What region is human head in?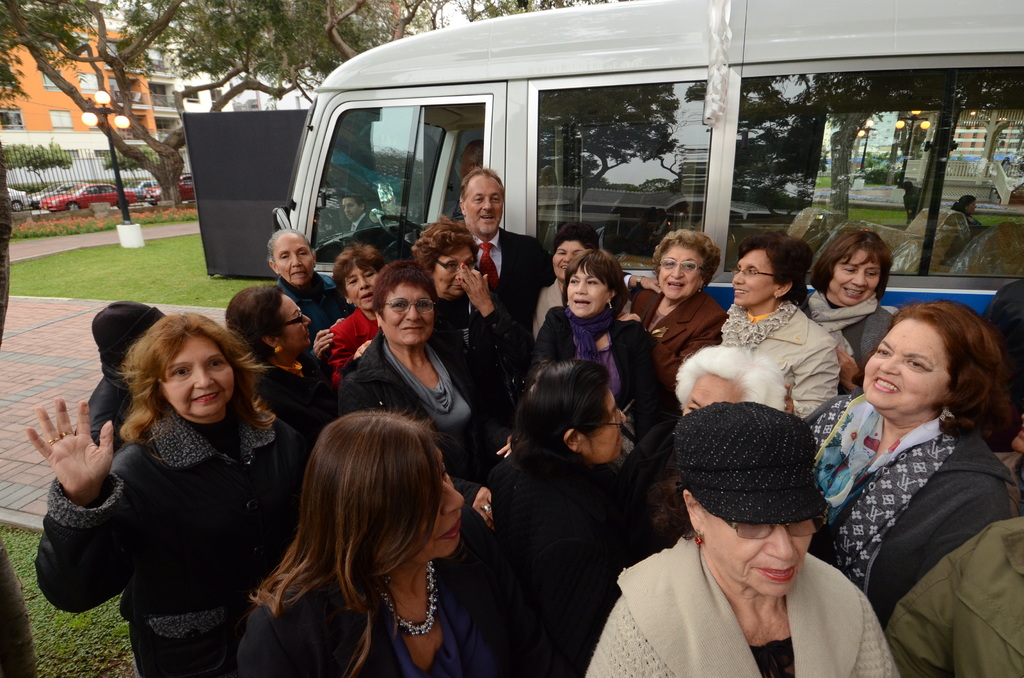
box=[459, 139, 483, 182].
